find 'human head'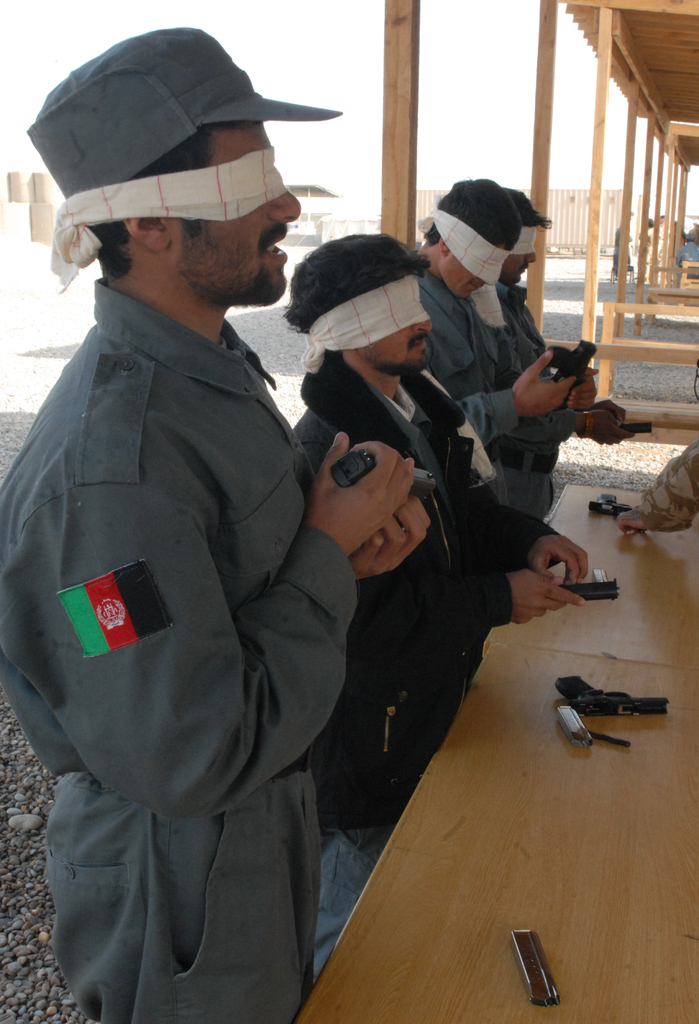
(x1=414, y1=170, x2=520, y2=300)
